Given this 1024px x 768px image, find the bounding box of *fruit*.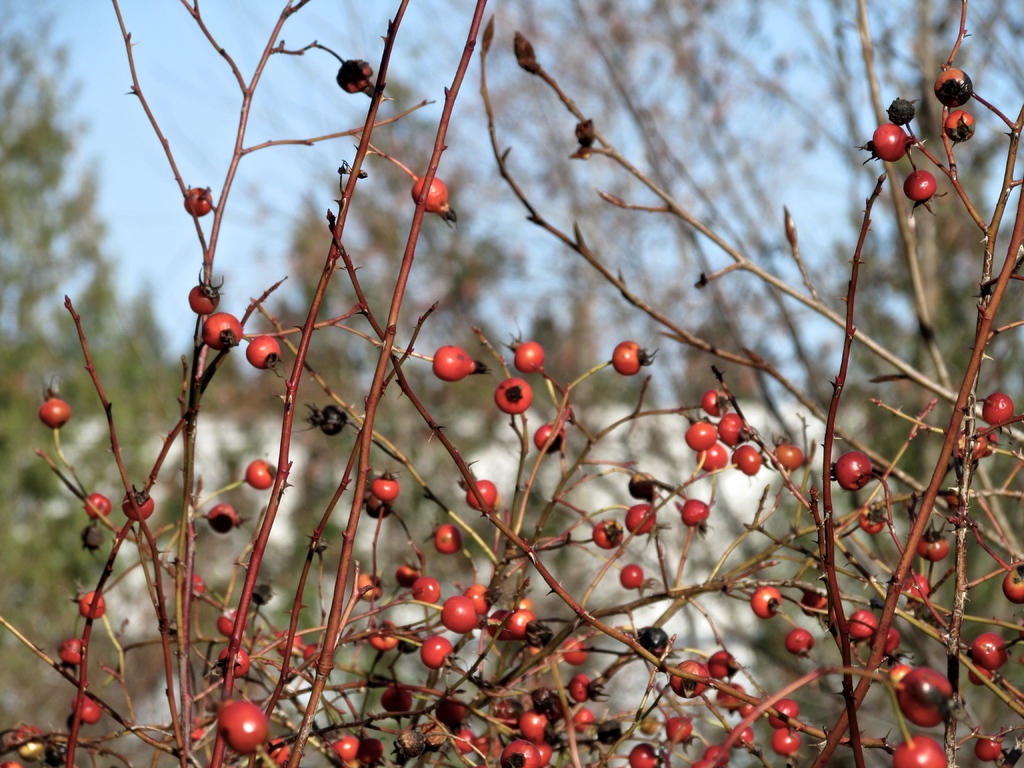
select_region(591, 519, 626, 549).
